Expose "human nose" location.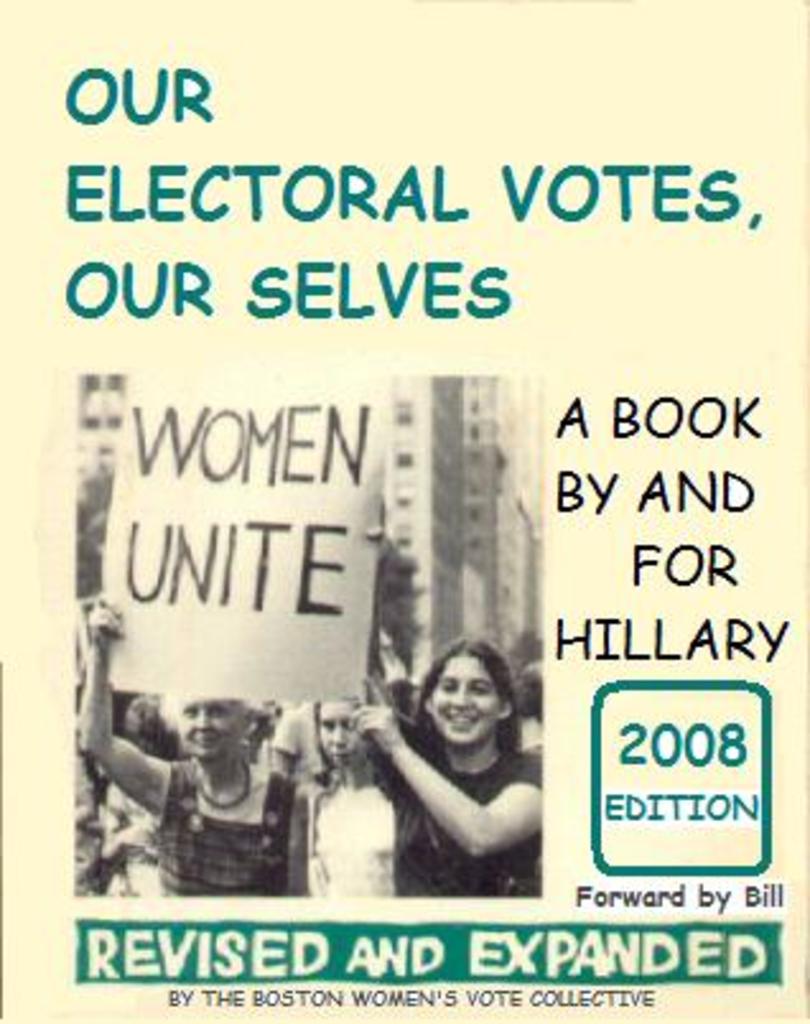
Exposed at box=[448, 680, 474, 708].
